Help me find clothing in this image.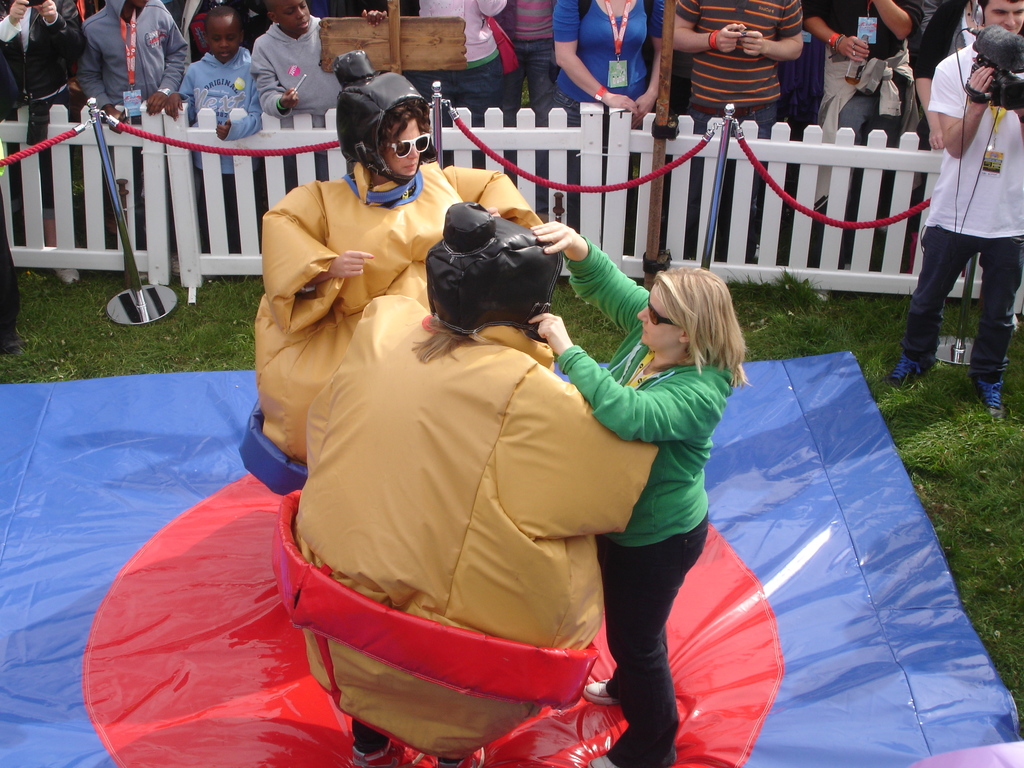
Found it: BBox(547, 233, 739, 767).
